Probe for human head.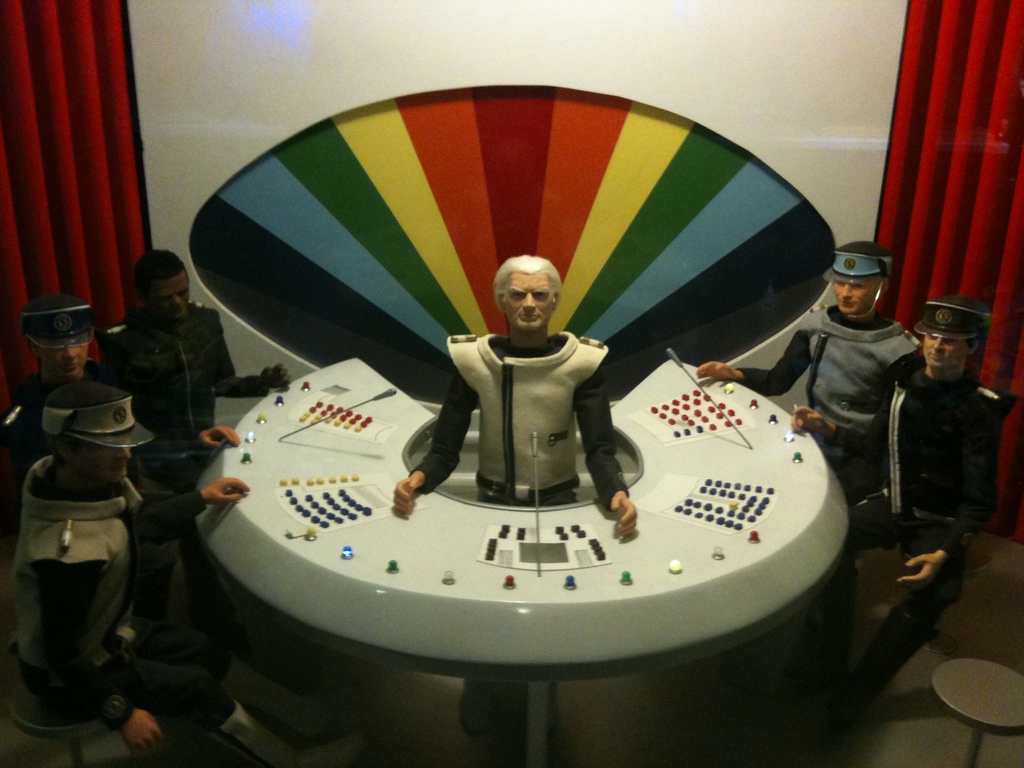
Probe result: {"left": 483, "top": 265, "right": 570, "bottom": 339}.
